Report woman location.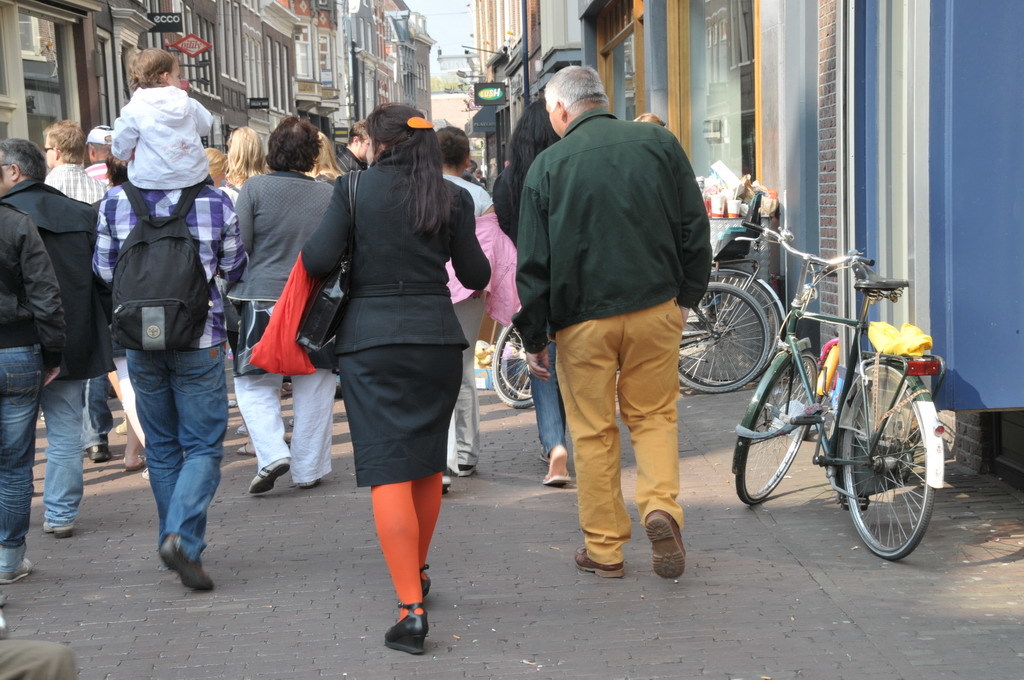
Report: <bbox>290, 100, 491, 635</bbox>.
